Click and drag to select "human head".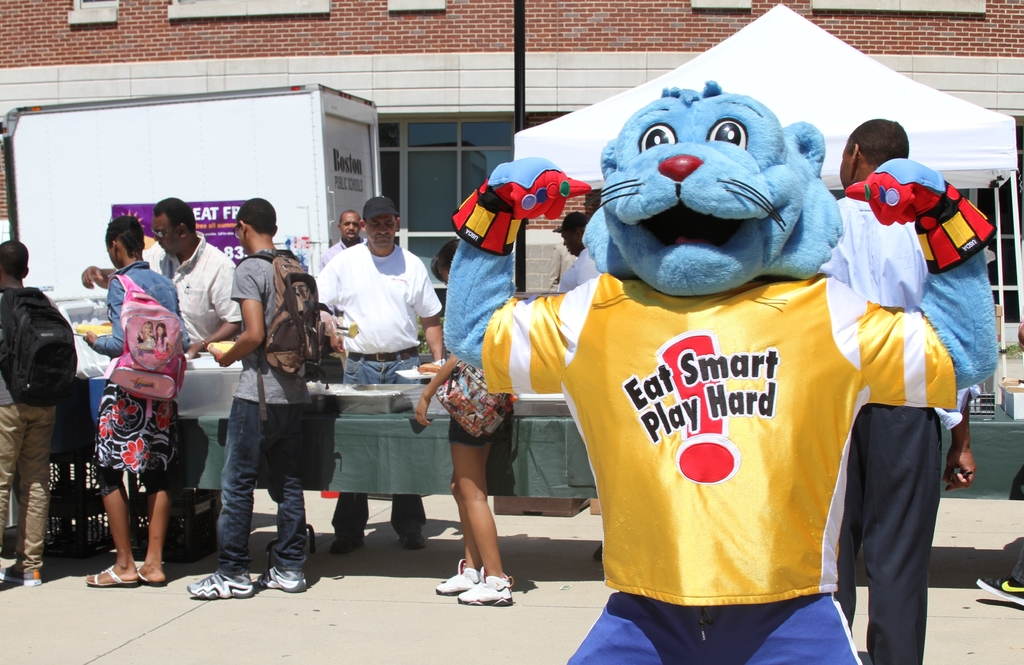
Selection: box=[335, 209, 364, 243].
